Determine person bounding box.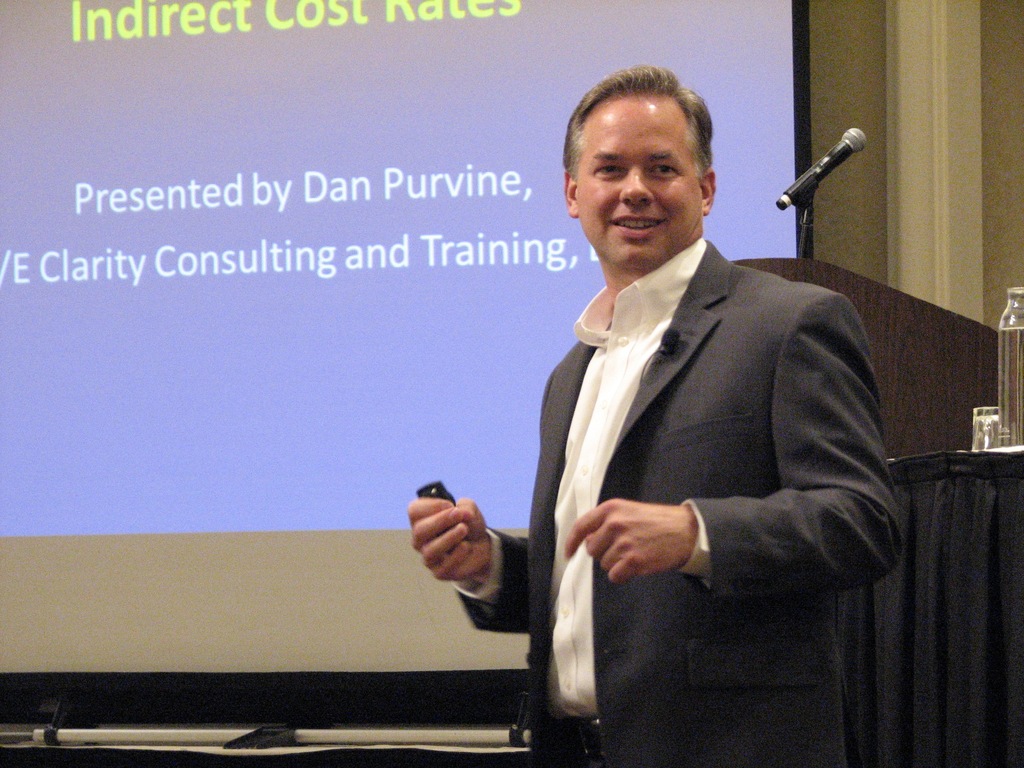
Determined: [470, 66, 885, 749].
